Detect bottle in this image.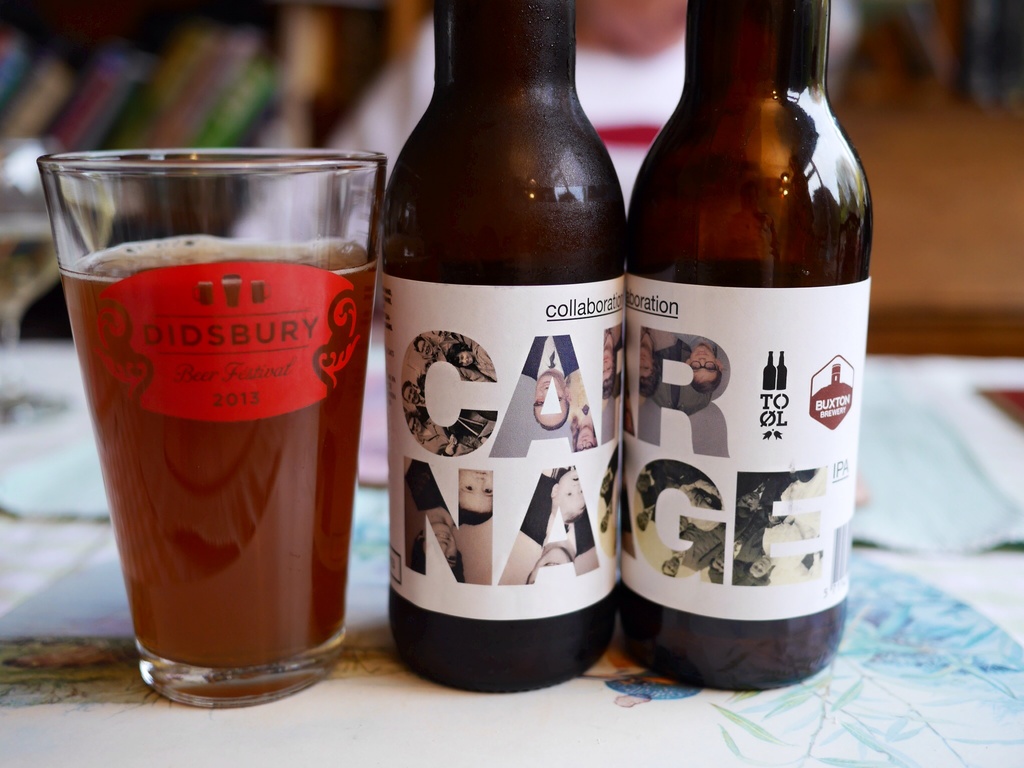
Detection: (x1=379, y1=0, x2=622, y2=700).
